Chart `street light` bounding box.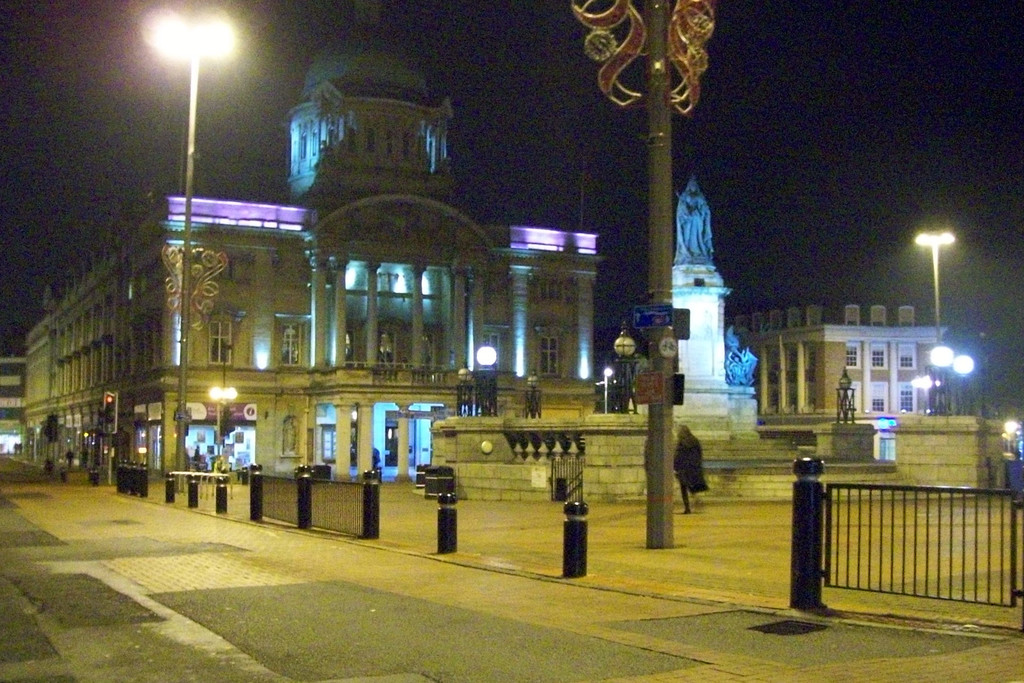
Charted: x1=827, y1=365, x2=861, y2=425.
